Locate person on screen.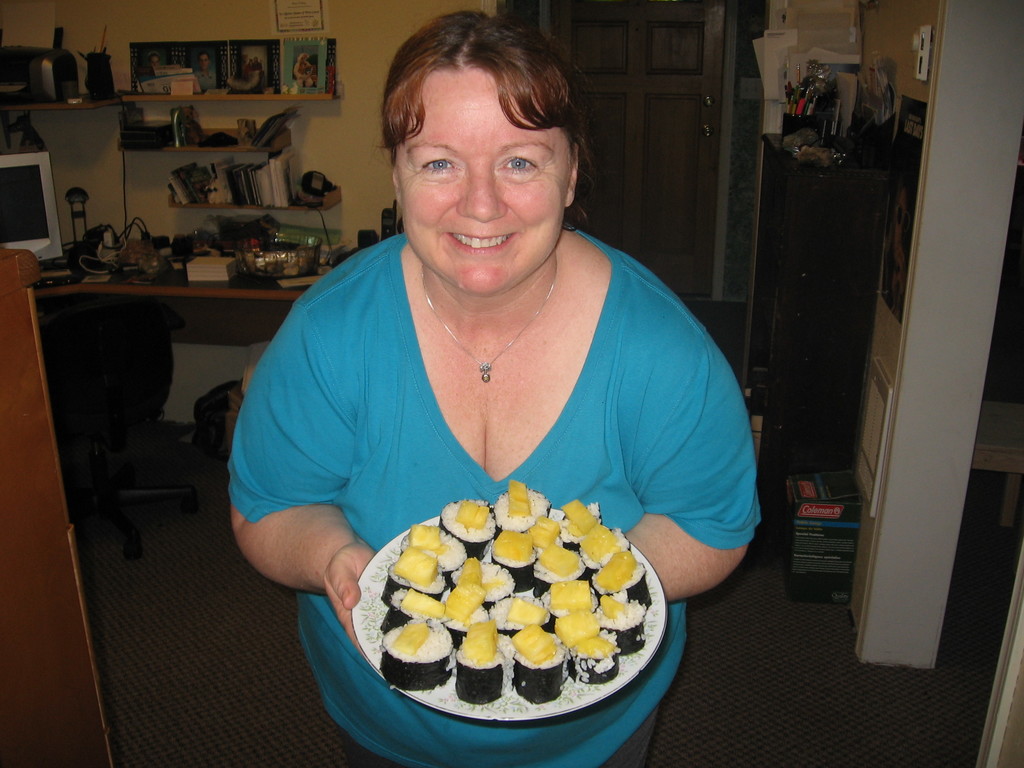
On screen at 225 1 765 765.
